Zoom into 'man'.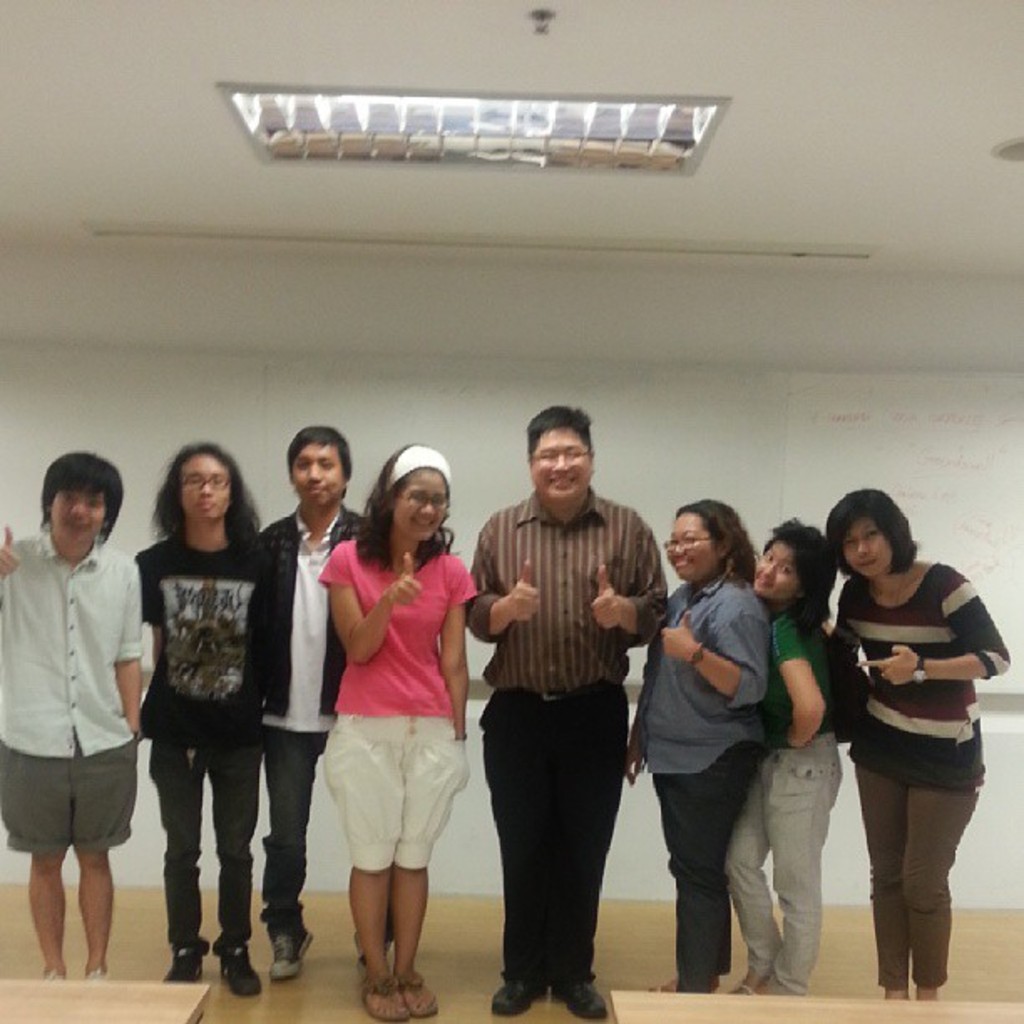
Zoom target: {"x1": 0, "y1": 455, "x2": 147, "y2": 986}.
